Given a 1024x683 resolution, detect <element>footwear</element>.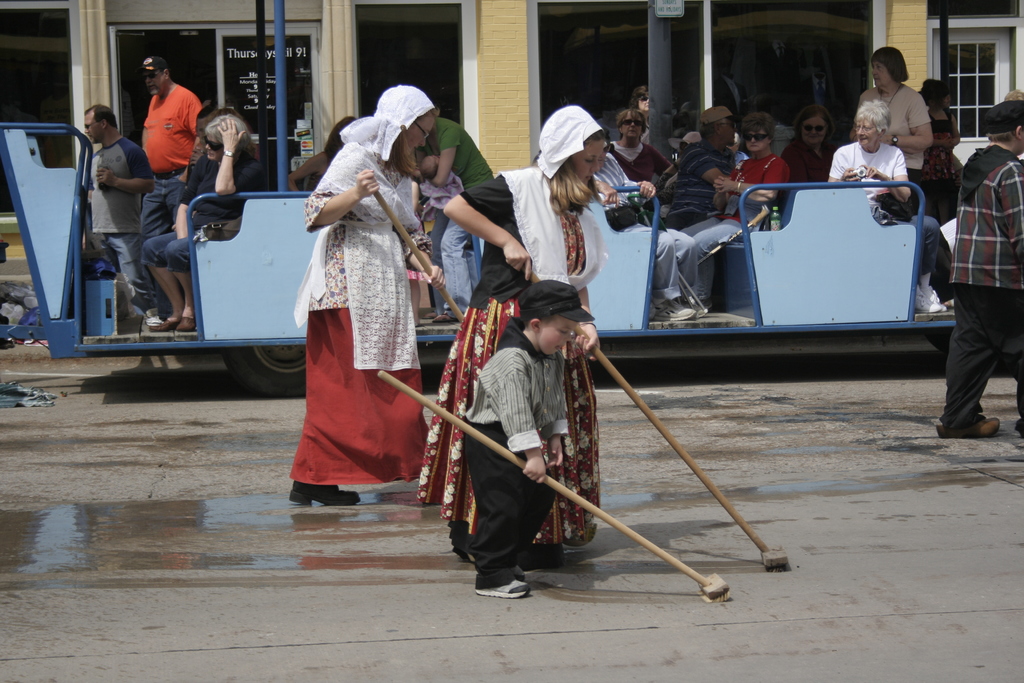
910,288,947,315.
